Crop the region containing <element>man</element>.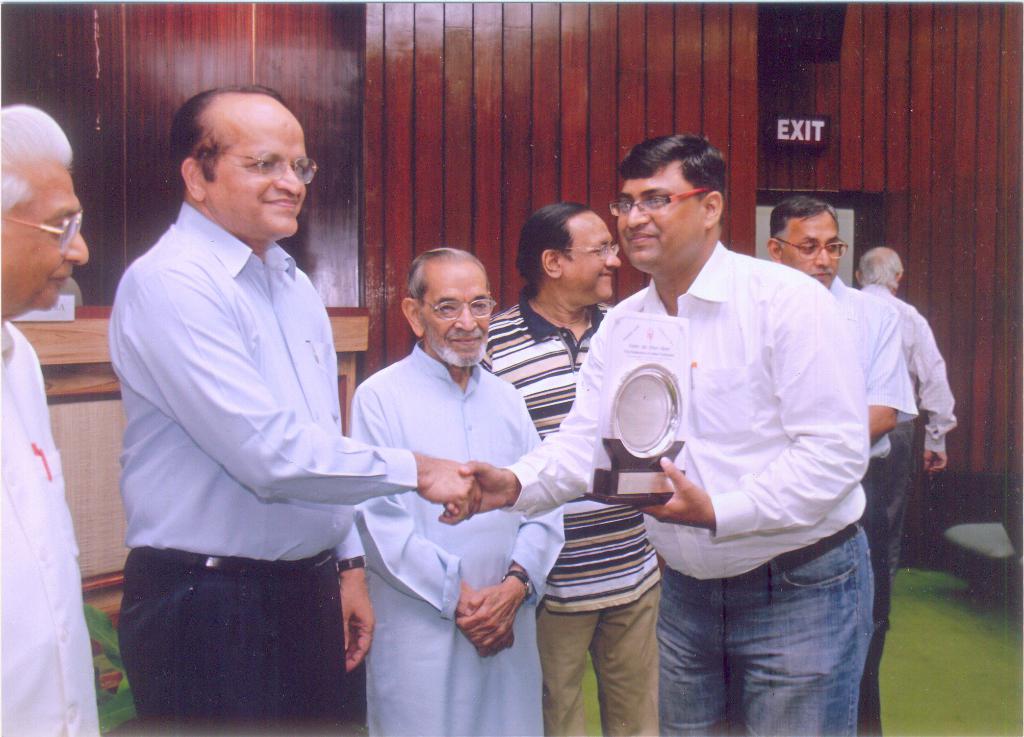
Crop region: (left=115, top=78, right=483, bottom=734).
